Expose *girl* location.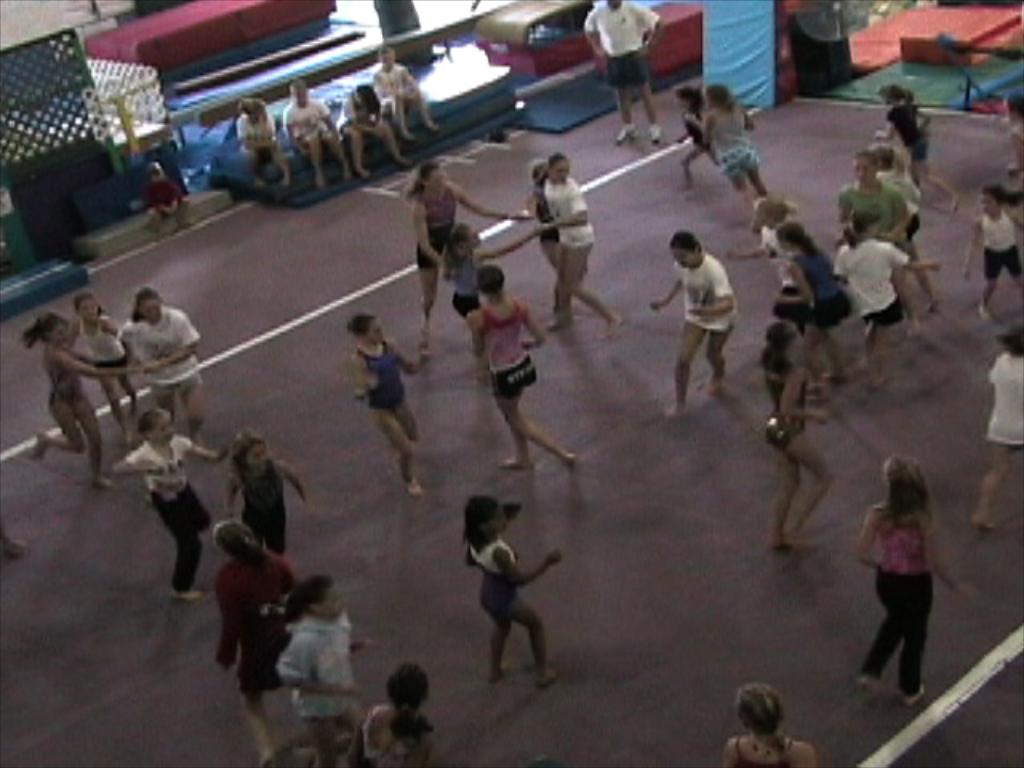
Exposed at detection(66, 296, 130, 445).
